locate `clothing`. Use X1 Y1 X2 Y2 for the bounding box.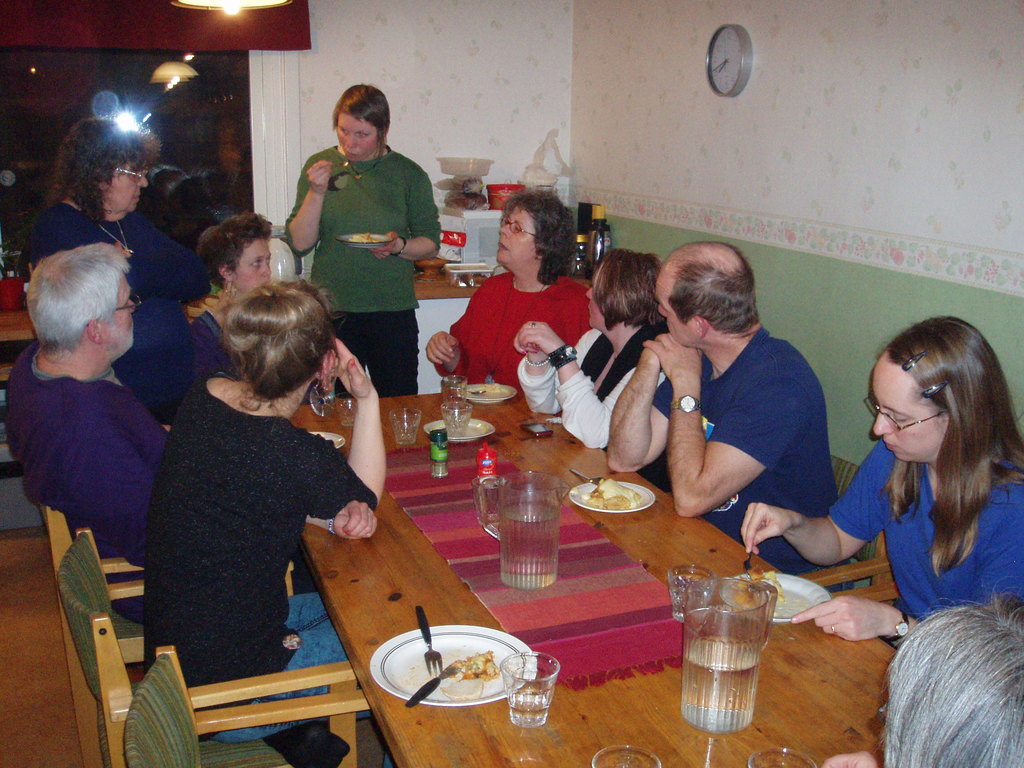
824 454 1023 651.
